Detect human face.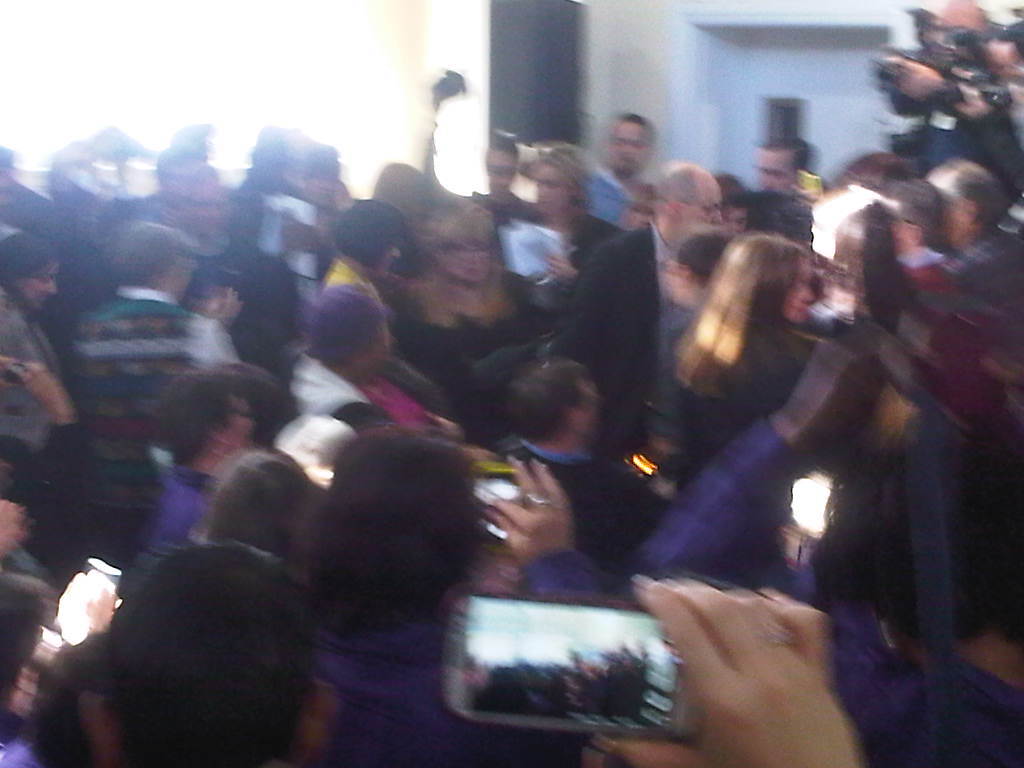
Detected at select_region(578, 377, 600, 438).
